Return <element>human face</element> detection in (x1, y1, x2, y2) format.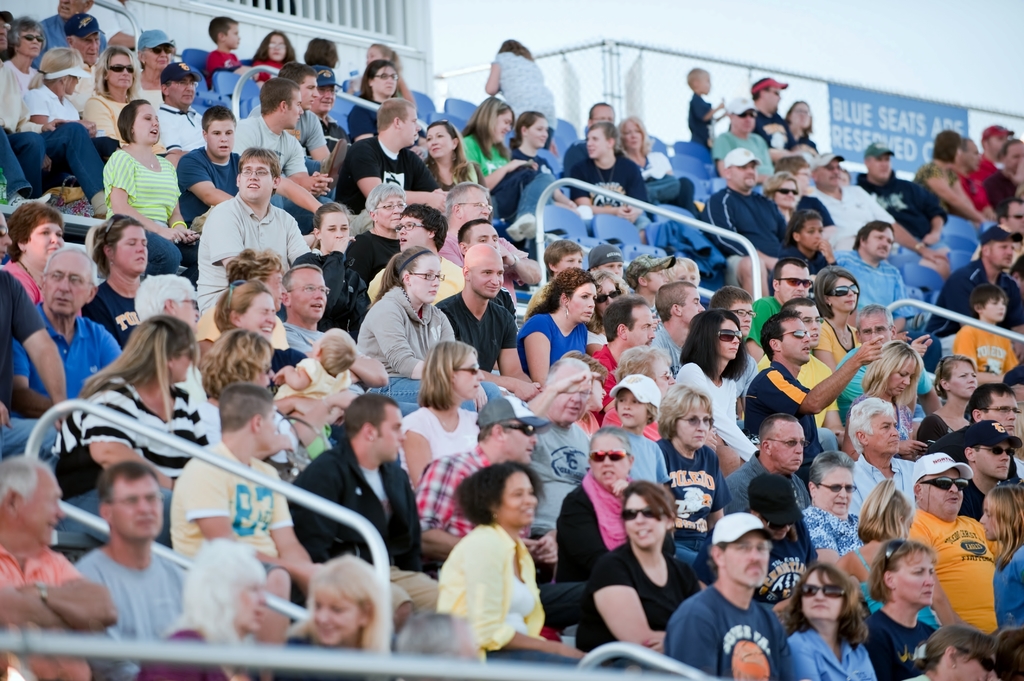
(502, 416, 543, 465).
